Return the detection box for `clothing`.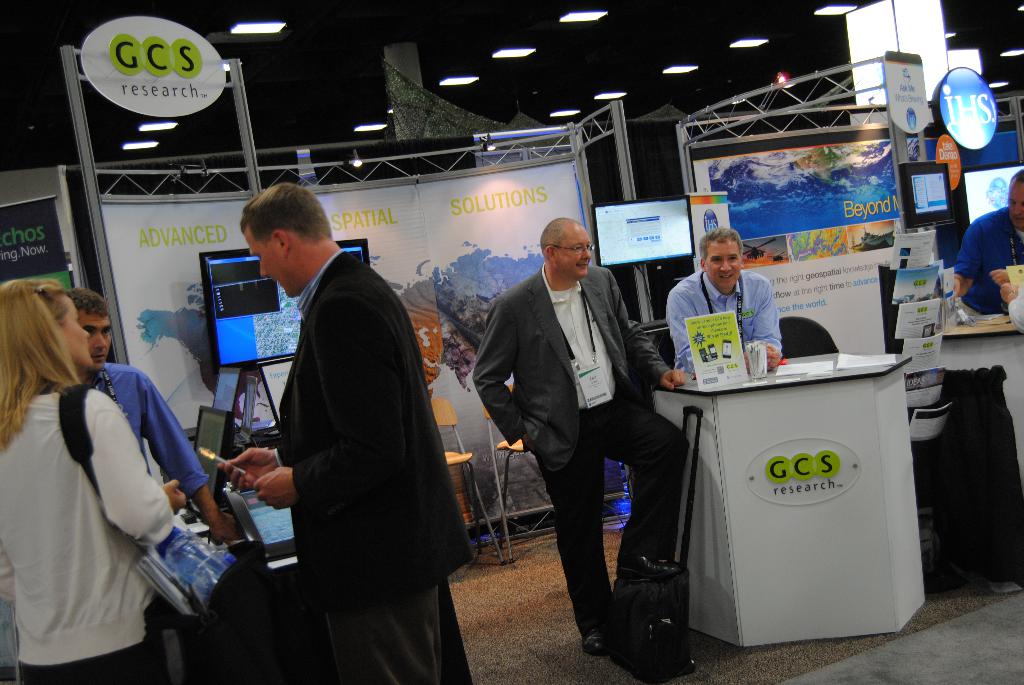
[467,274,684,629].
